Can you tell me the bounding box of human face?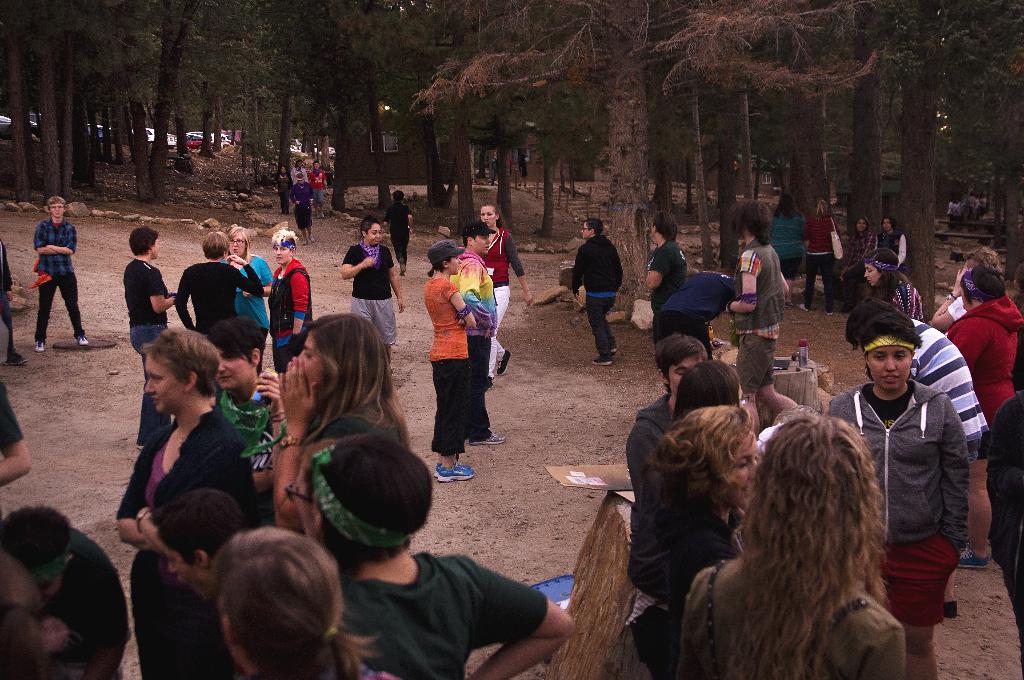
(312,160,321,171).
